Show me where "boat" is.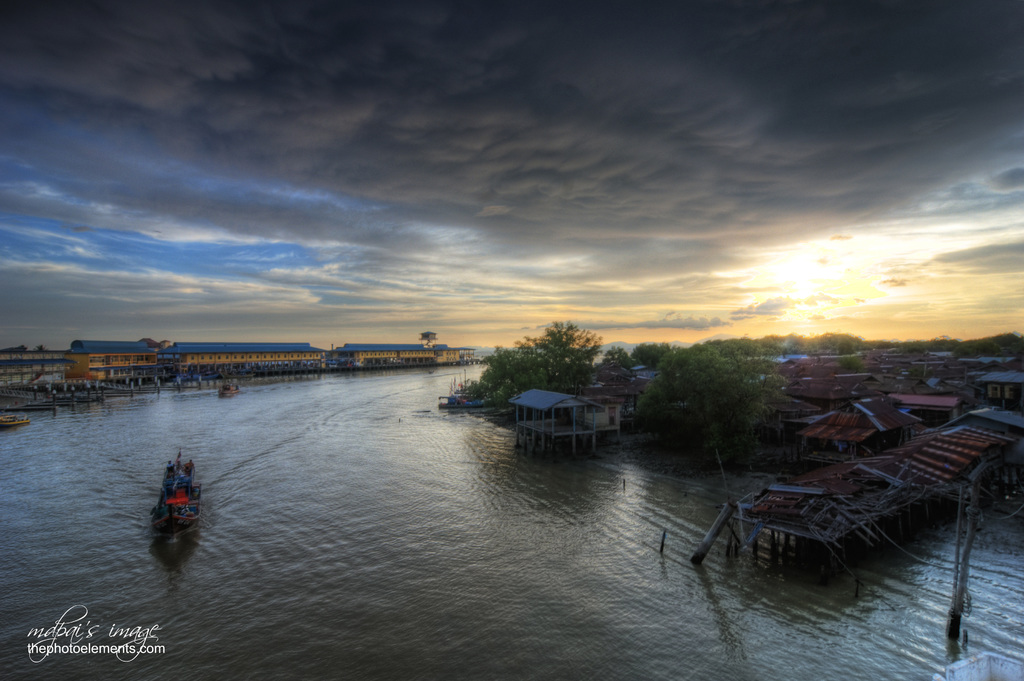
"boat" is at BBox(159, 458, 198, 530).
